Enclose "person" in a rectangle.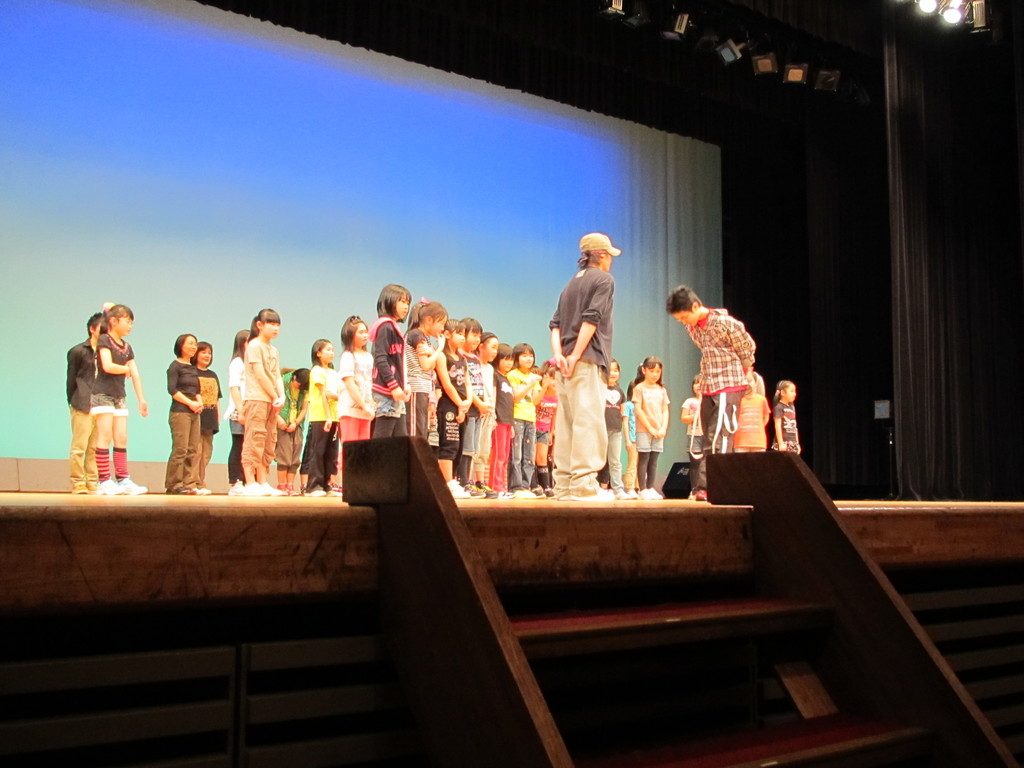
x1=682 y1=373 x2=703 y2=500.
